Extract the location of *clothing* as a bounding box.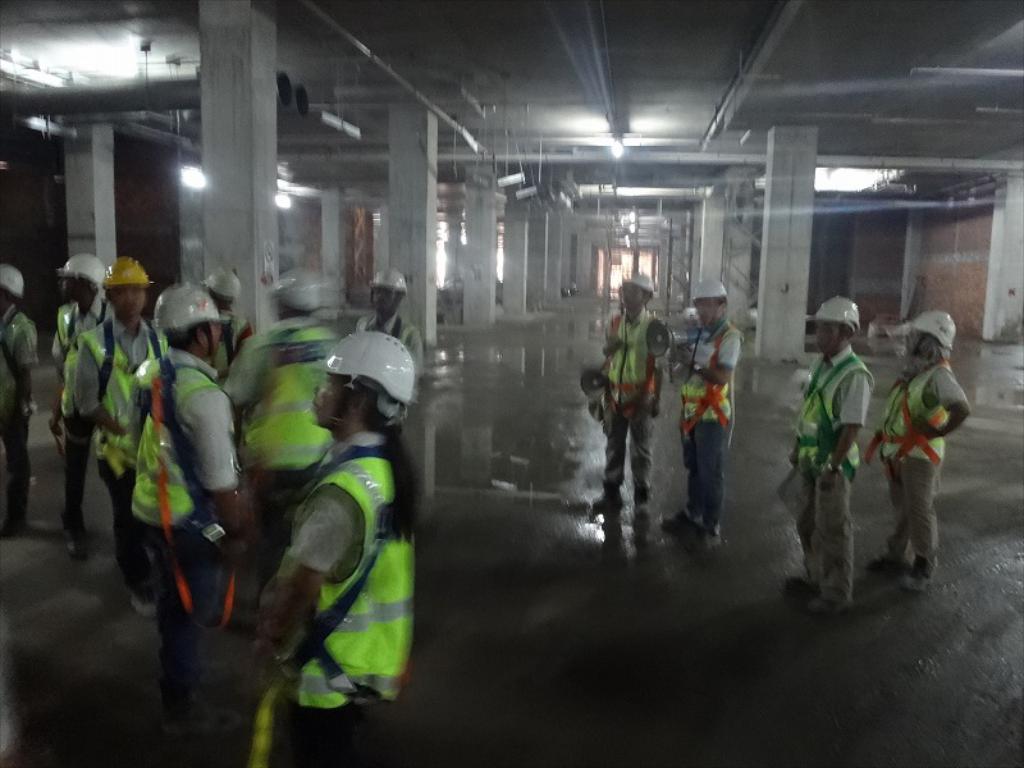
crop(0, 303, 40, 512).
